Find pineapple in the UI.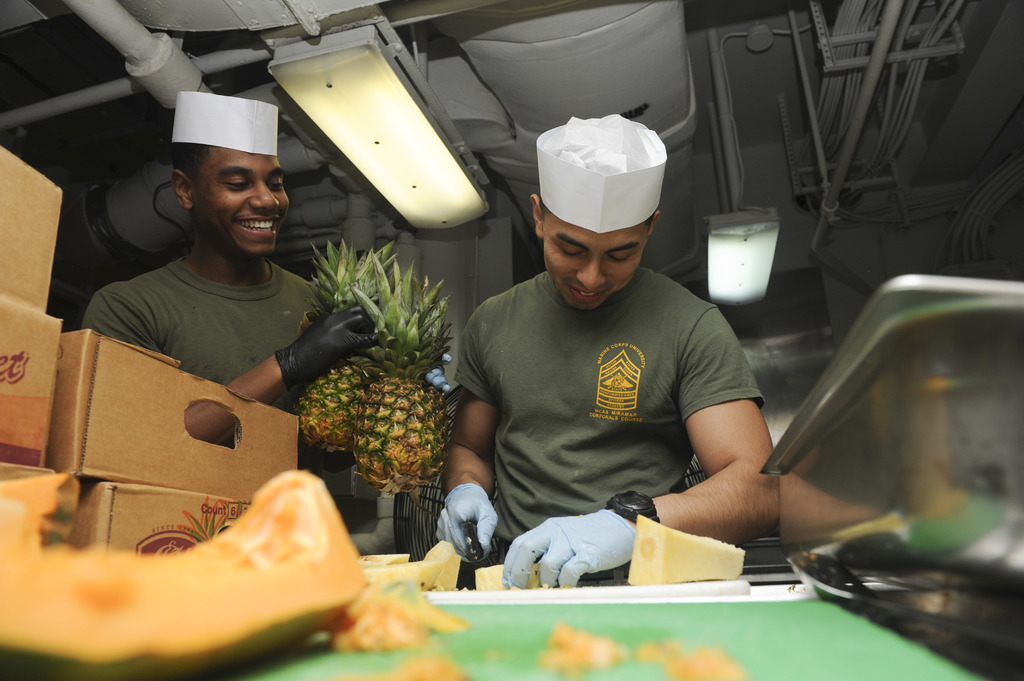
UI element at l=474, t=557, r=538, b=586.
